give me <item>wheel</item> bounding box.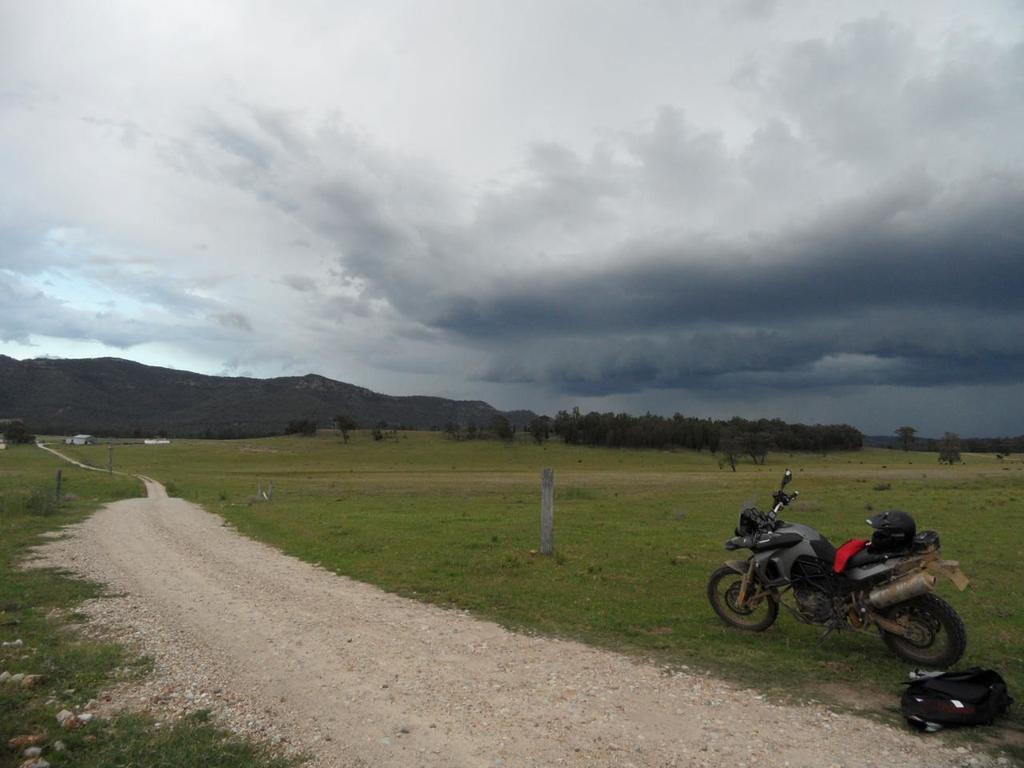
bbox=(706, 564, 781, 630).
